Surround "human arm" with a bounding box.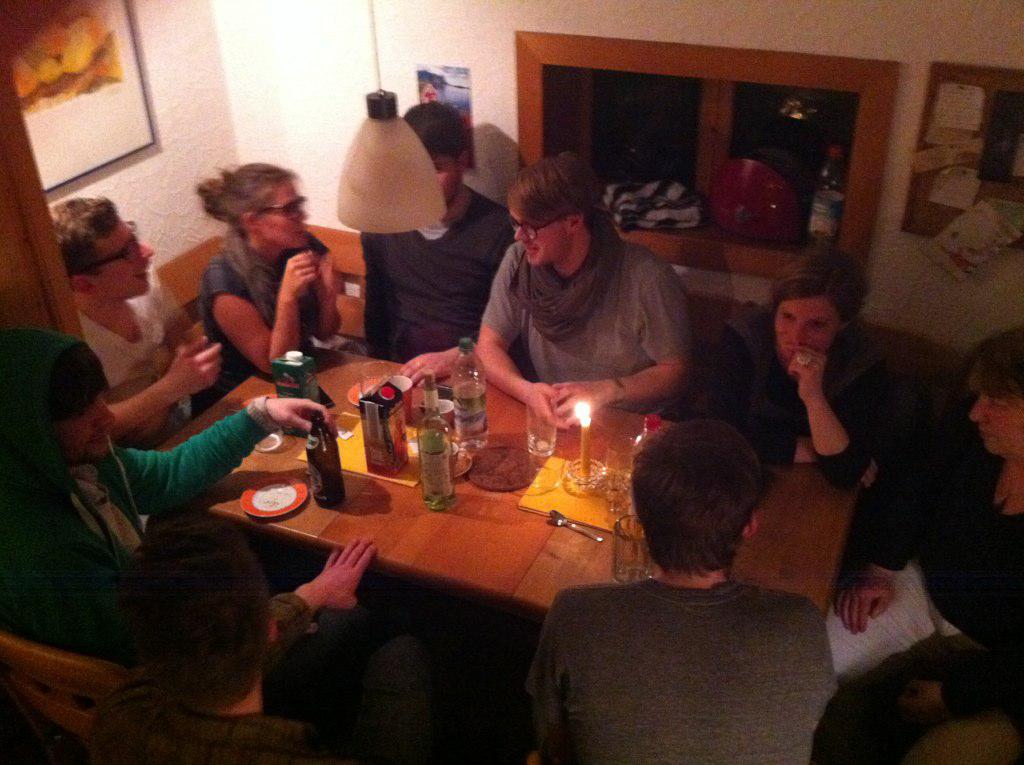
158, 286, 198, 356.
